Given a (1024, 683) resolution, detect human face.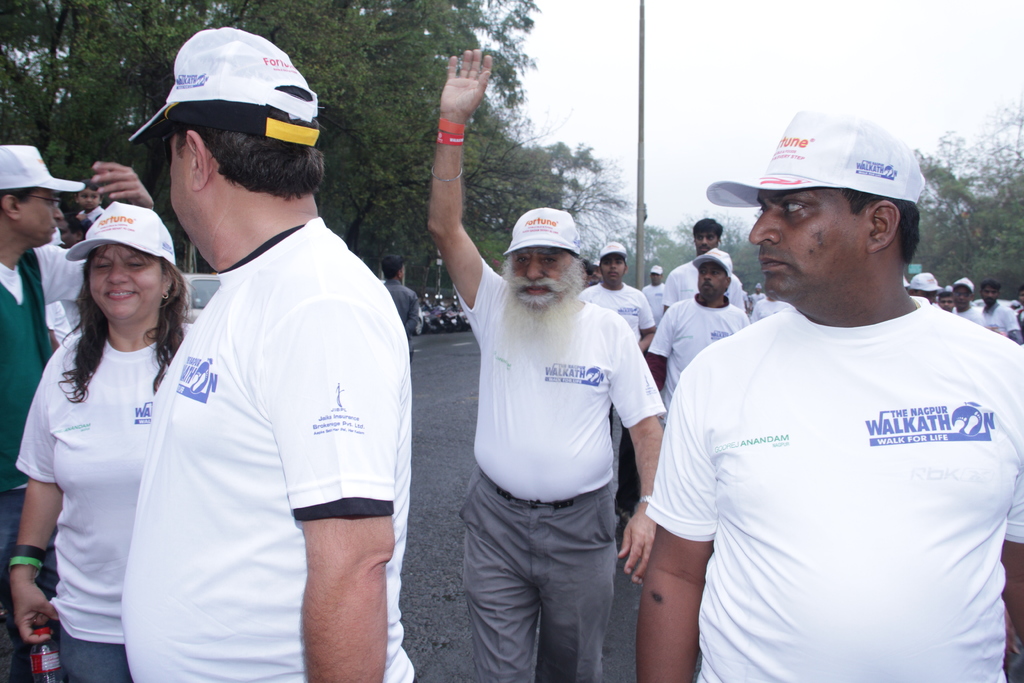
rect(602, 242, 623, 292).
